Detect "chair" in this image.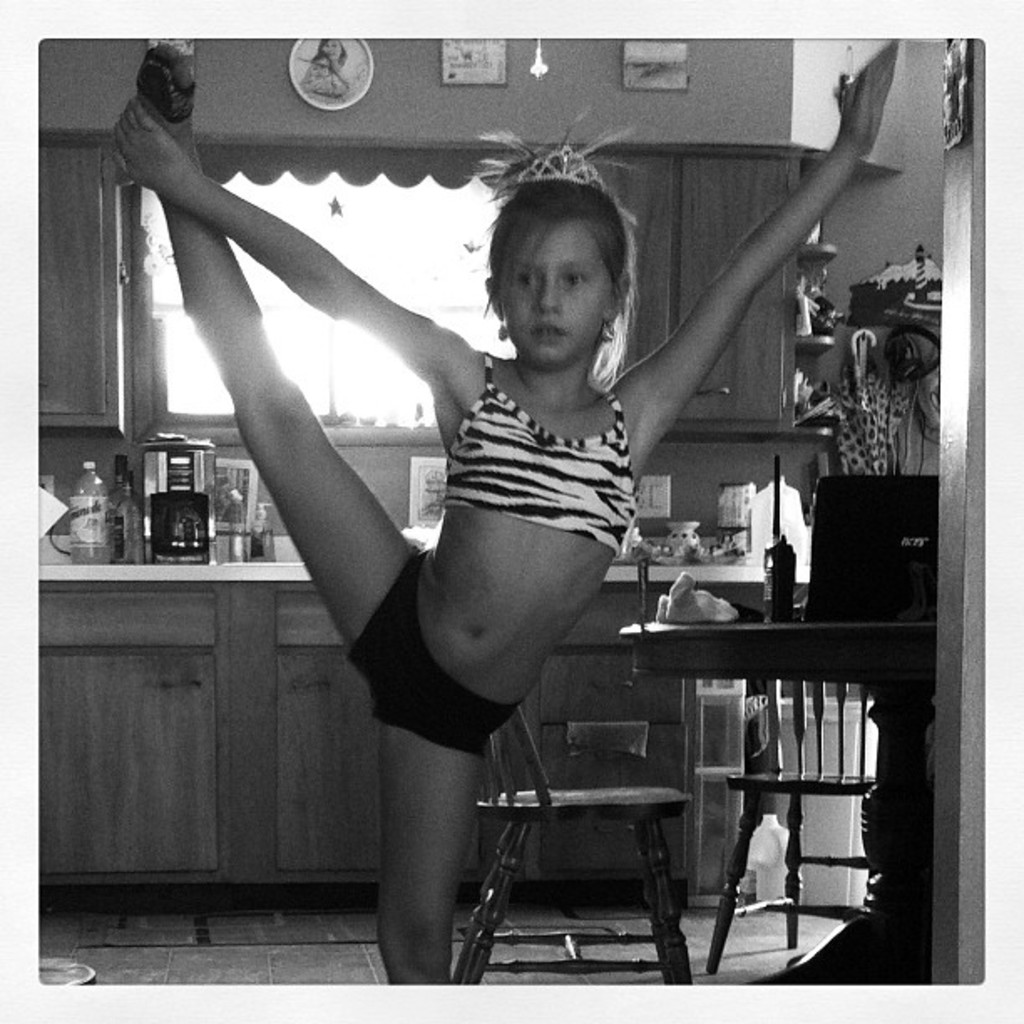
Detection: locate(462, 698, 738, 984).
